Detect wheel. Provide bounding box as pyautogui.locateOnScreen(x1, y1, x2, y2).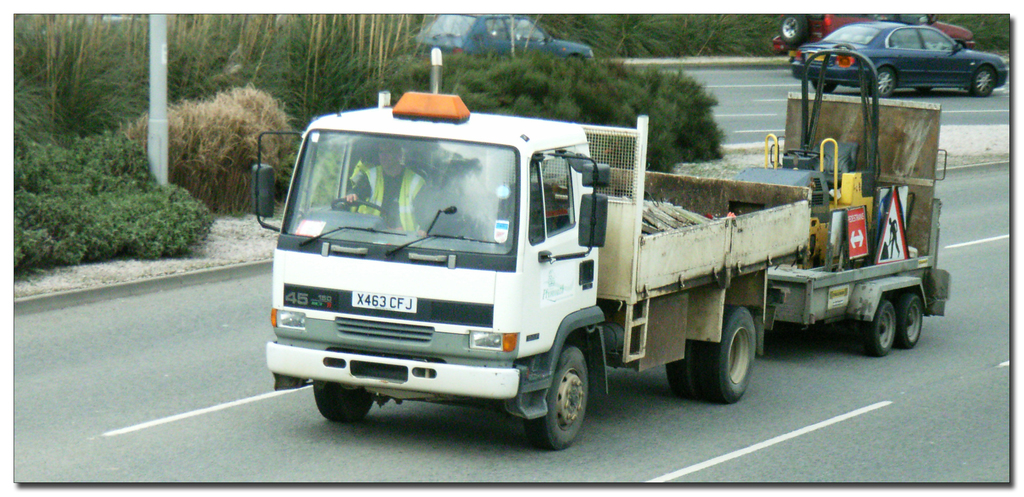
pyautogui.locateOnScreen(509, 335, 599, 450).
